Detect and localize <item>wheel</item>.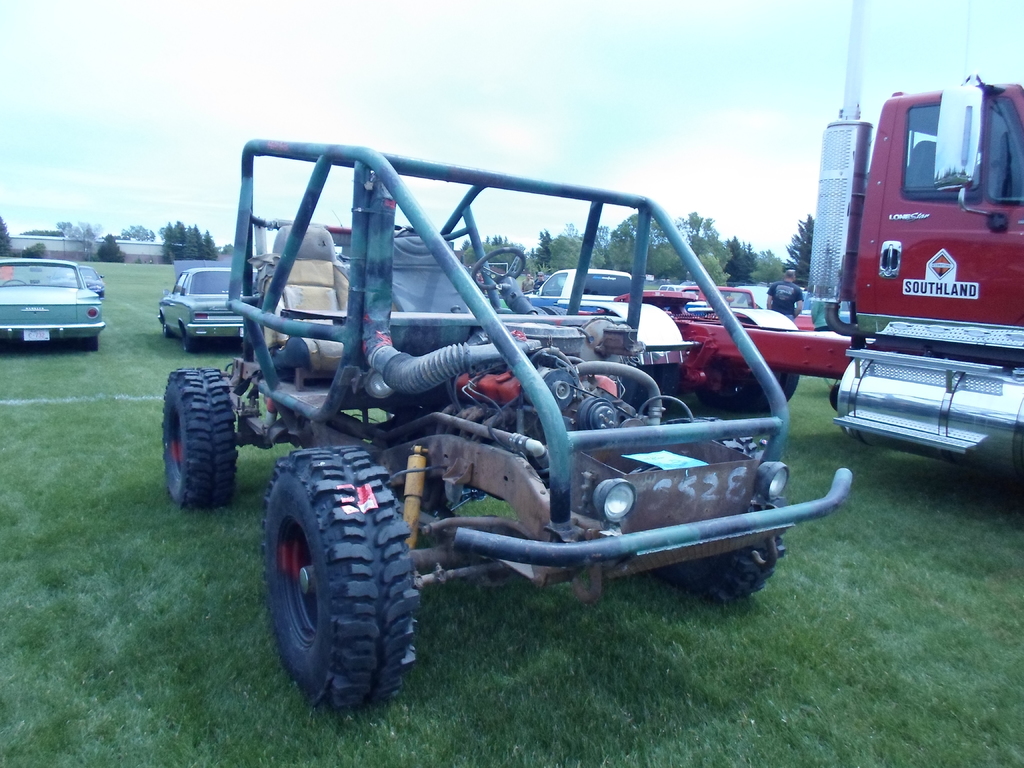
Localized at [255,456,414,706].
